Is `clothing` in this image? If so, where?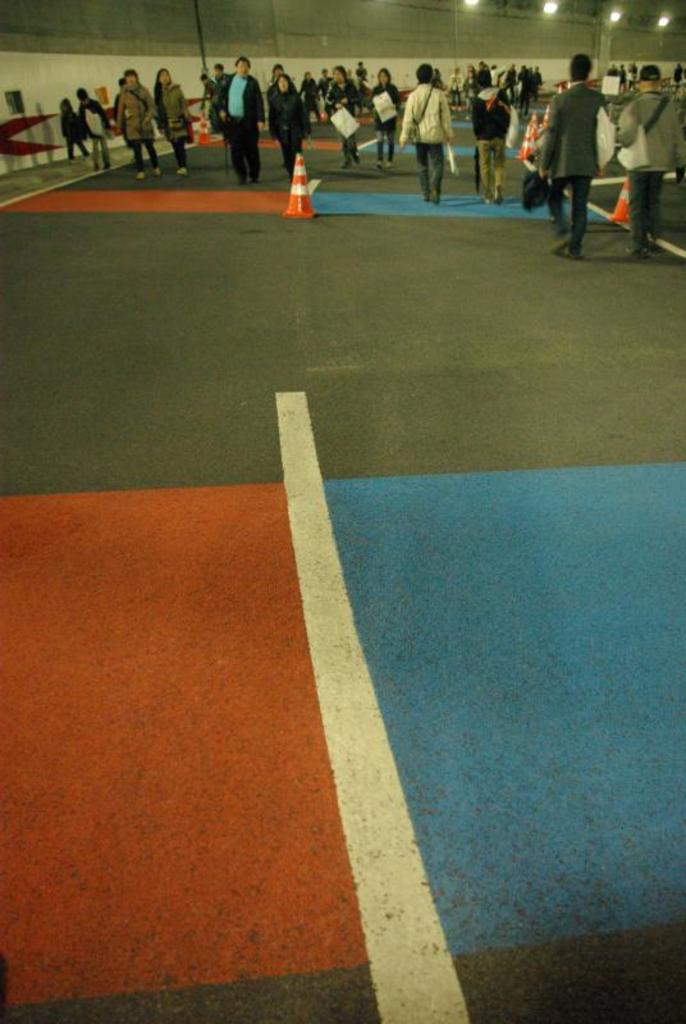
Yes, at {"x1": 223, "y1": 65, "x2": 227, "y2": 82}.
